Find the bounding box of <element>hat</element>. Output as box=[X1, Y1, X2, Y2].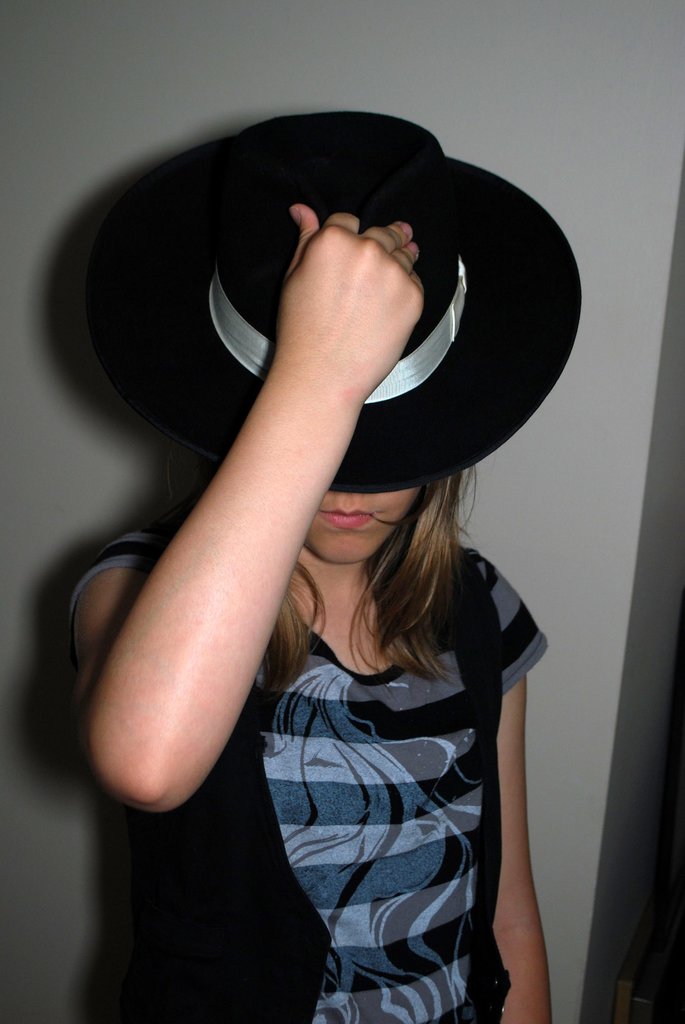
box=[88, 113, 578, 492].
